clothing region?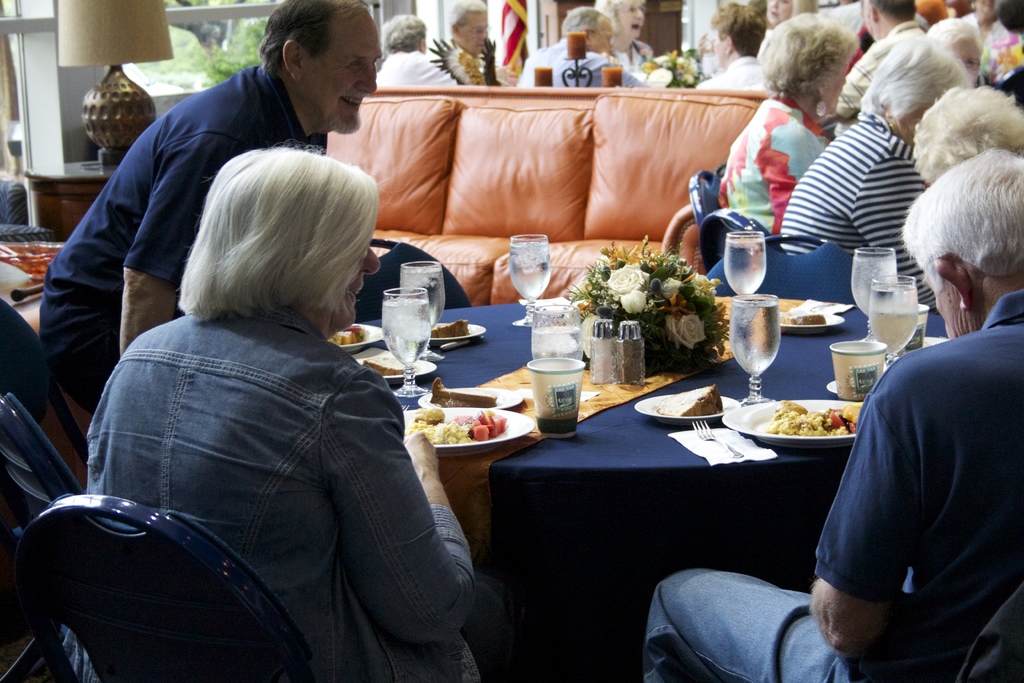
[x1=85, y1=299, x2=476, y2=682]
